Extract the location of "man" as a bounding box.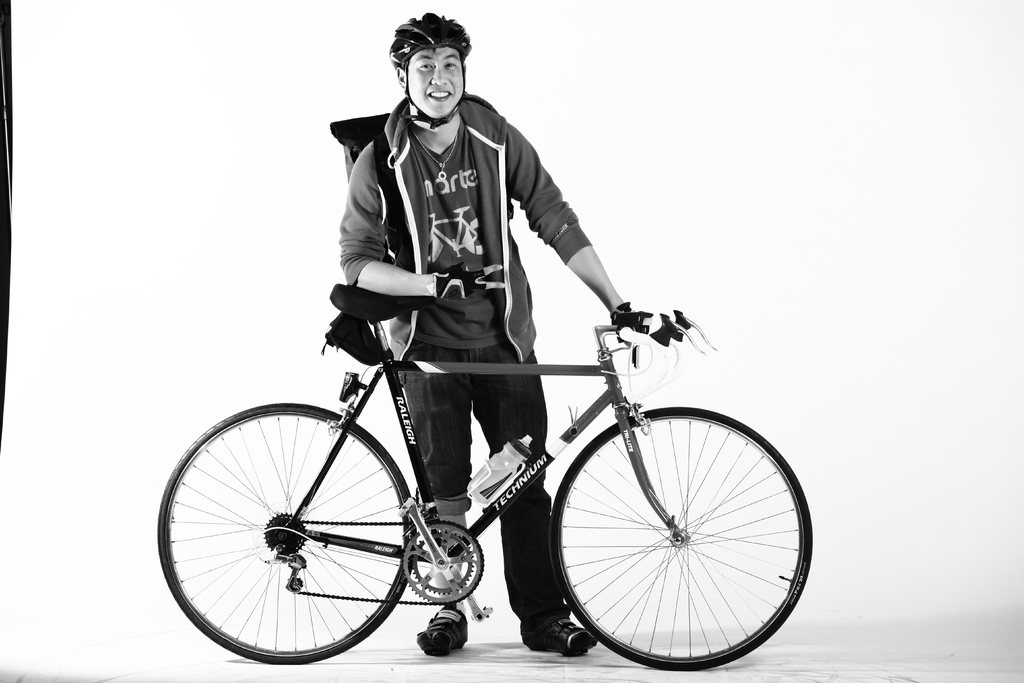
Rect(334, 13, 685, 657).
